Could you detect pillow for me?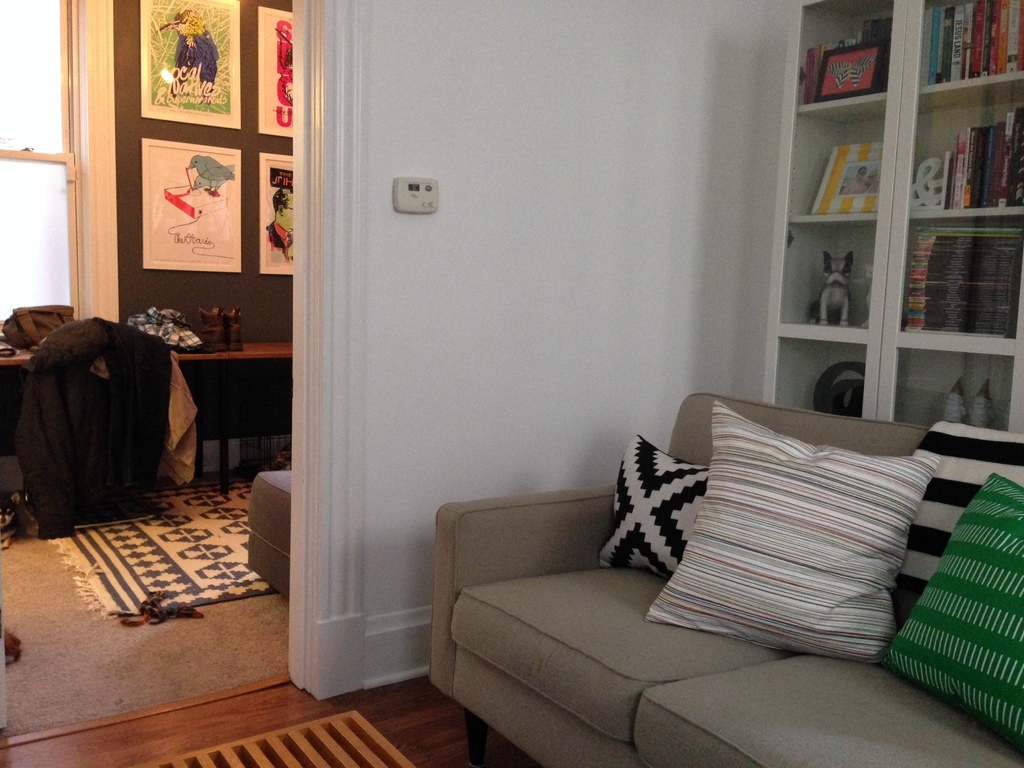
Detection result: {"left": 871, "top": 475, "right": 1023, "bottom": 758}.
